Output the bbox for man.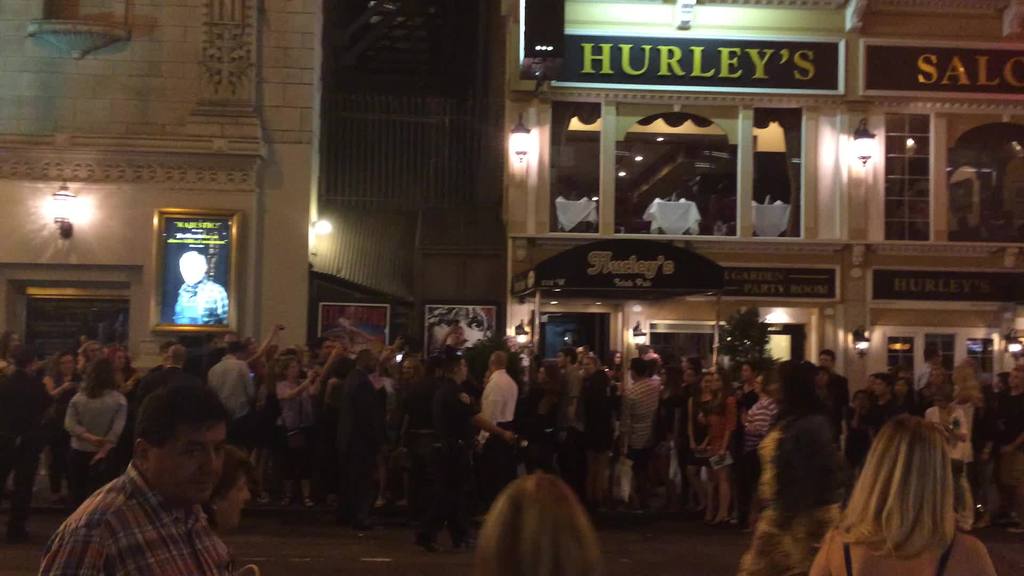
(472,352,519,482).
